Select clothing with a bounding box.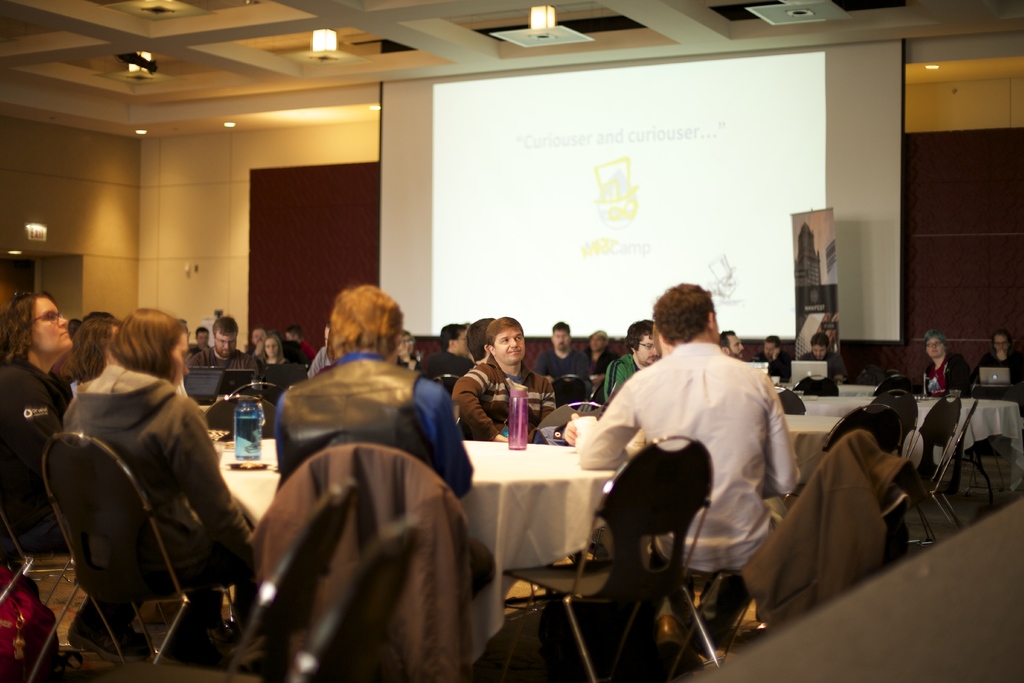
box(916, 359, 975, 389).
